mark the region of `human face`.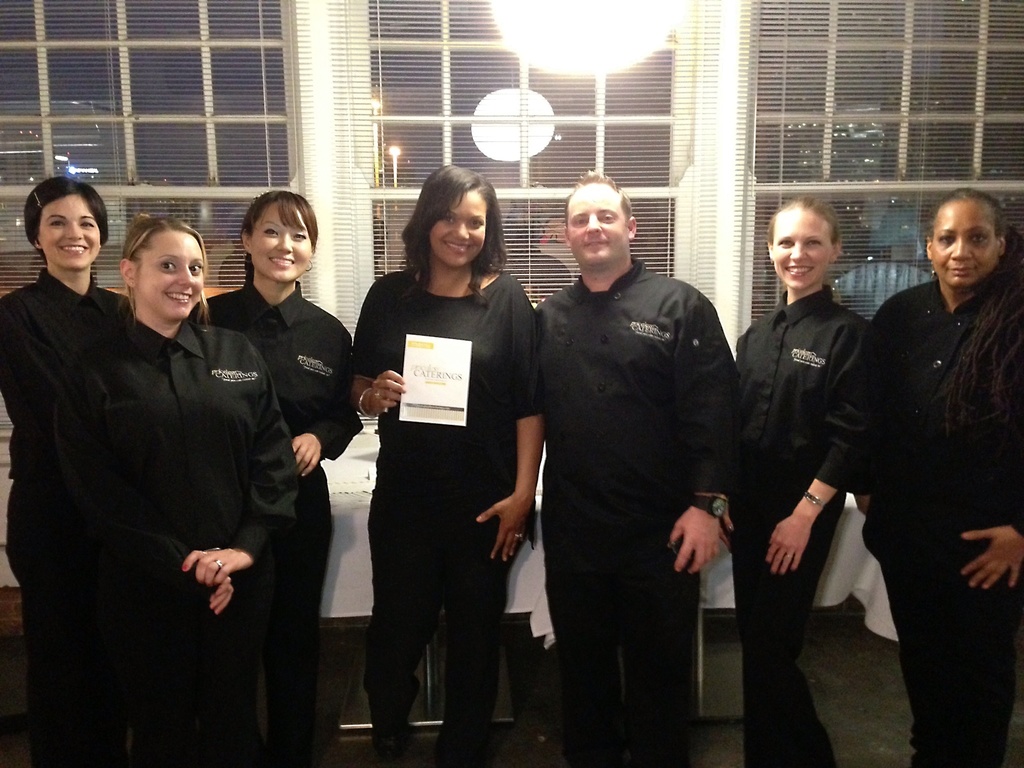
Region: {"left": 252, "top": 203, "right": 312, "bottom": 280}.
